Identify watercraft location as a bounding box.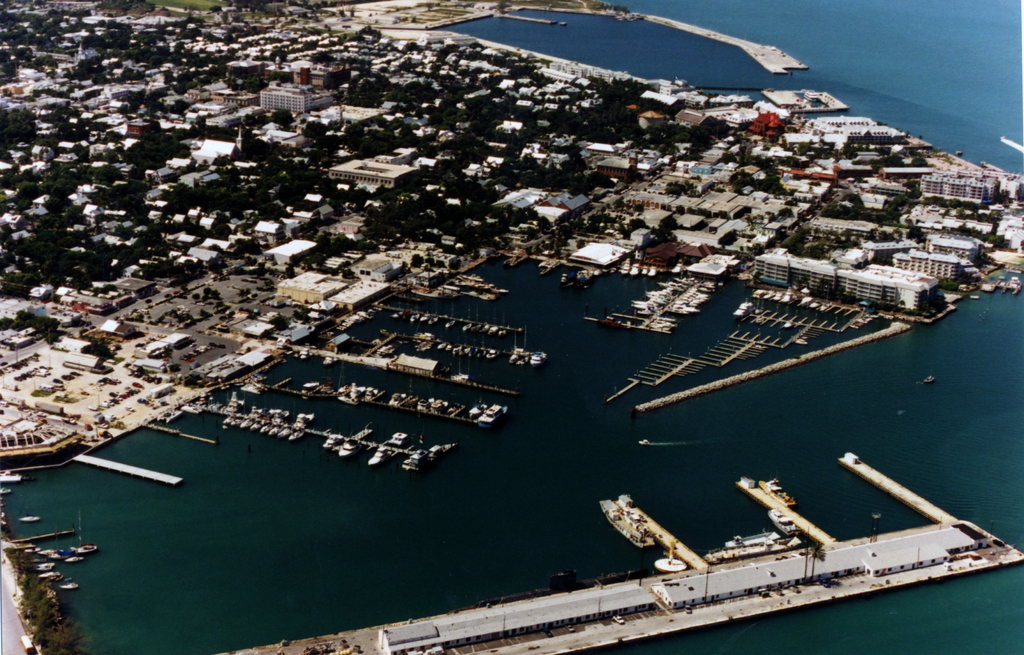
[x1=78, y1=536, x2=102, y2=549].
